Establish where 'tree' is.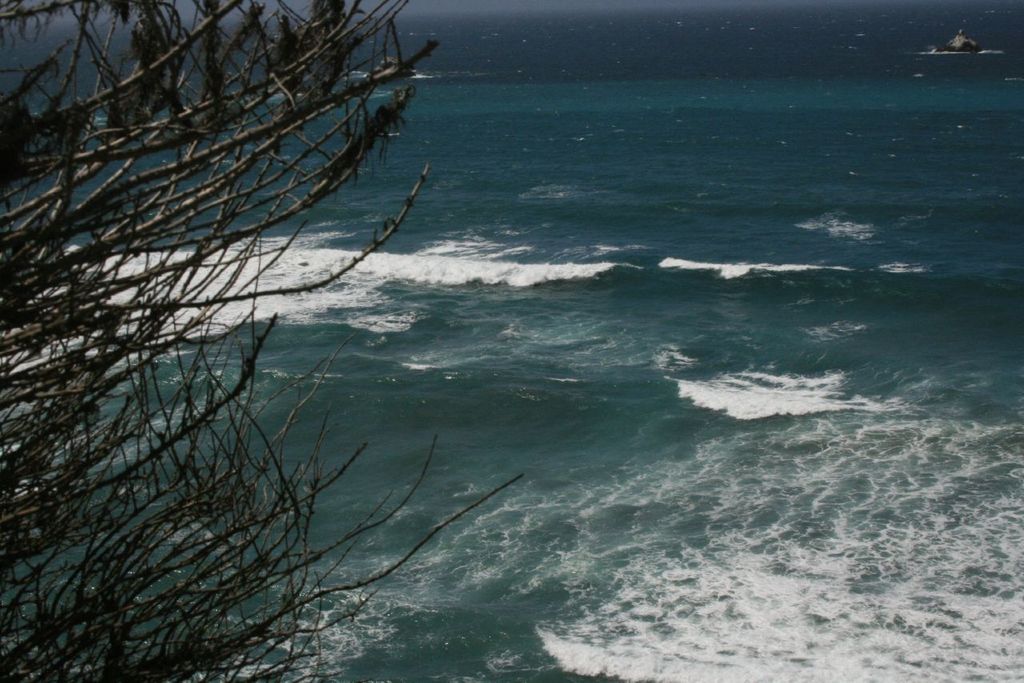
Established at l=13, t=0, r=552, b=638.
